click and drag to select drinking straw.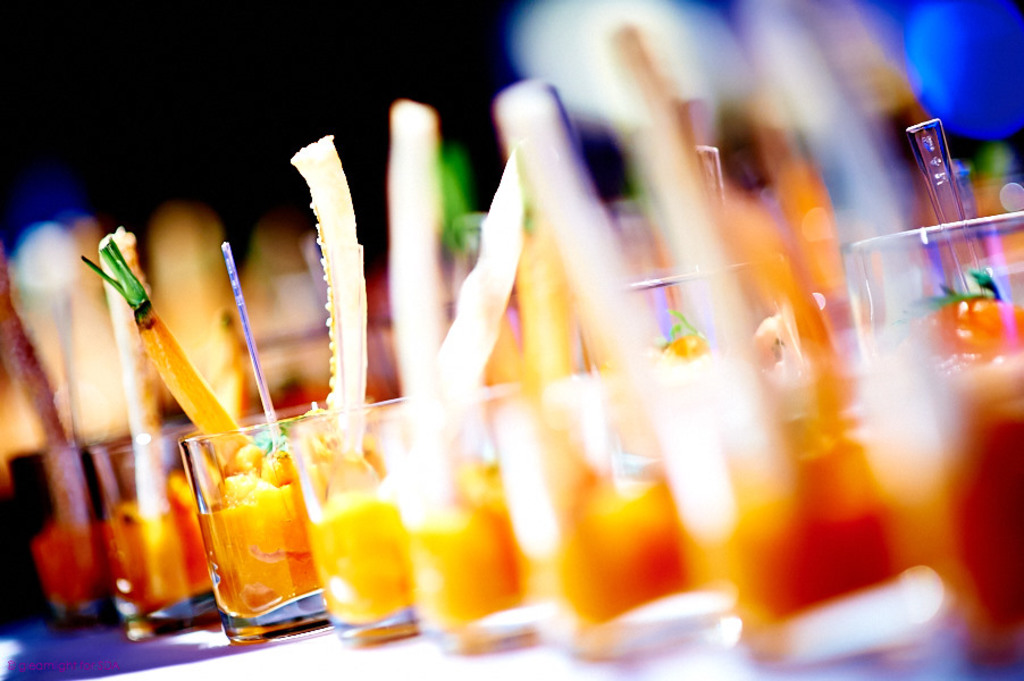
Selection: x1=218, y1=237, x2=294, y2=445.
